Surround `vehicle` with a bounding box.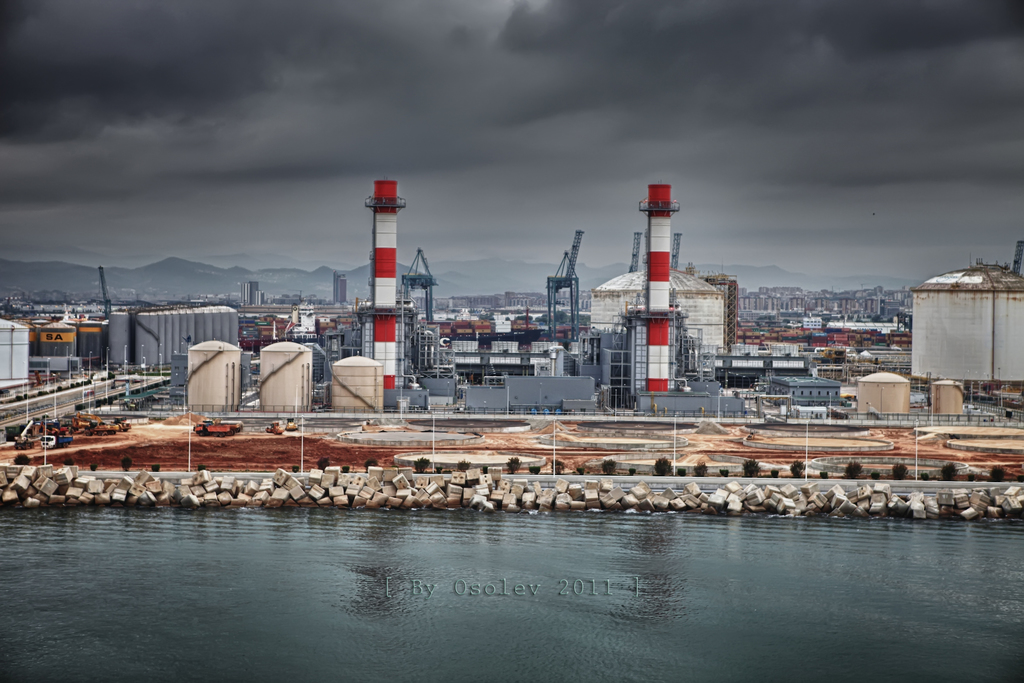
192 420 239 436.
